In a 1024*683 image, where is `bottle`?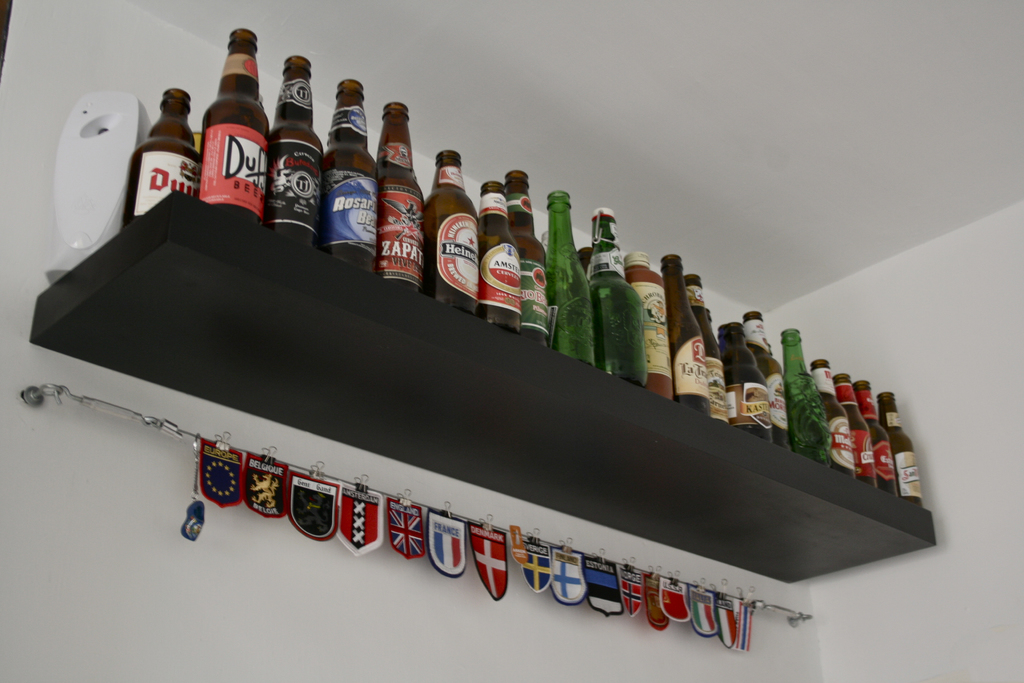
box=[502, 172, 547, 348].
